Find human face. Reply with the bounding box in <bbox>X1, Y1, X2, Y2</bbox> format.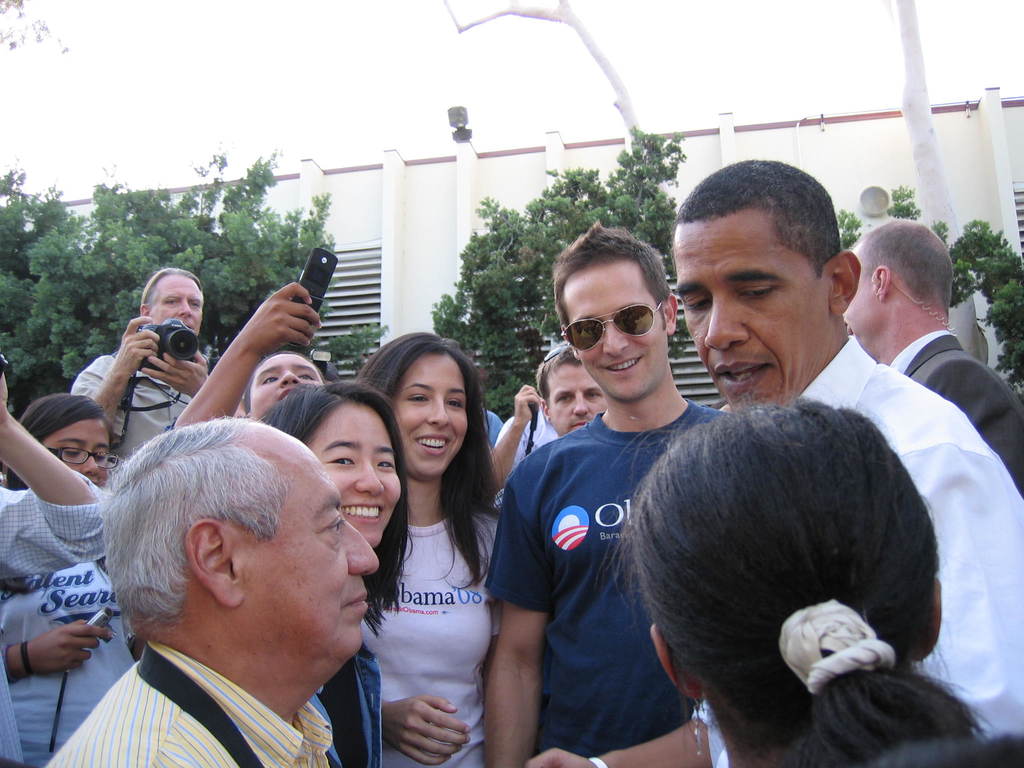
<bbox>251, 352, 322, 421</bbox>.
